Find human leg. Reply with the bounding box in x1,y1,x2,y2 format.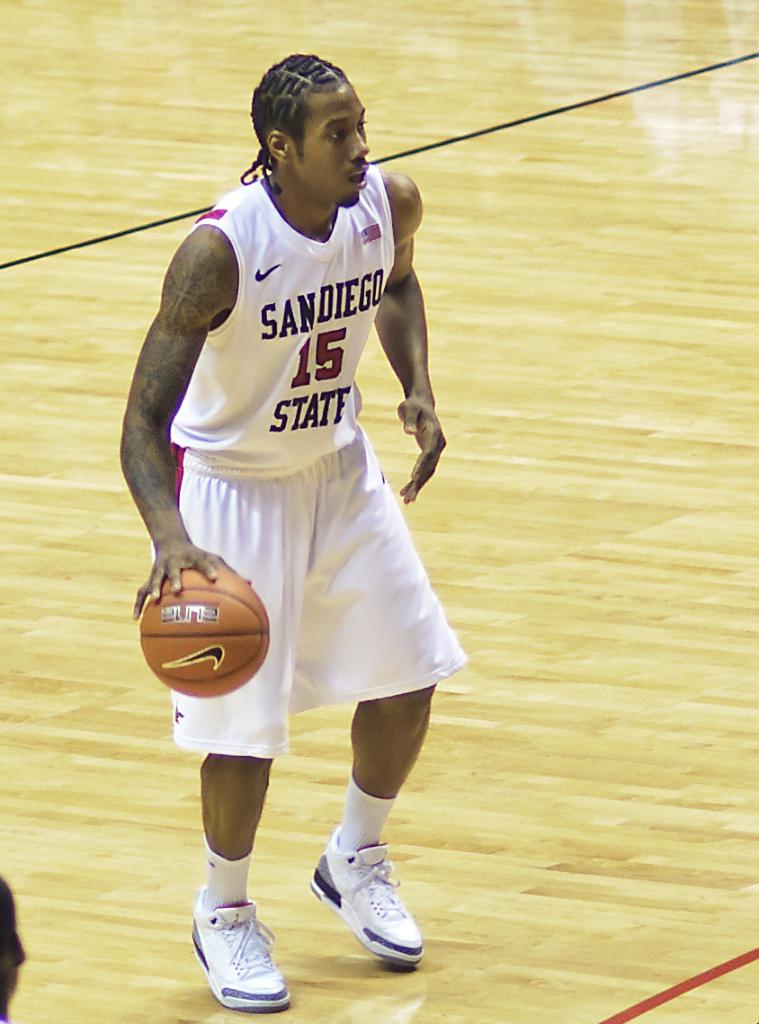
309,683,439,973.
